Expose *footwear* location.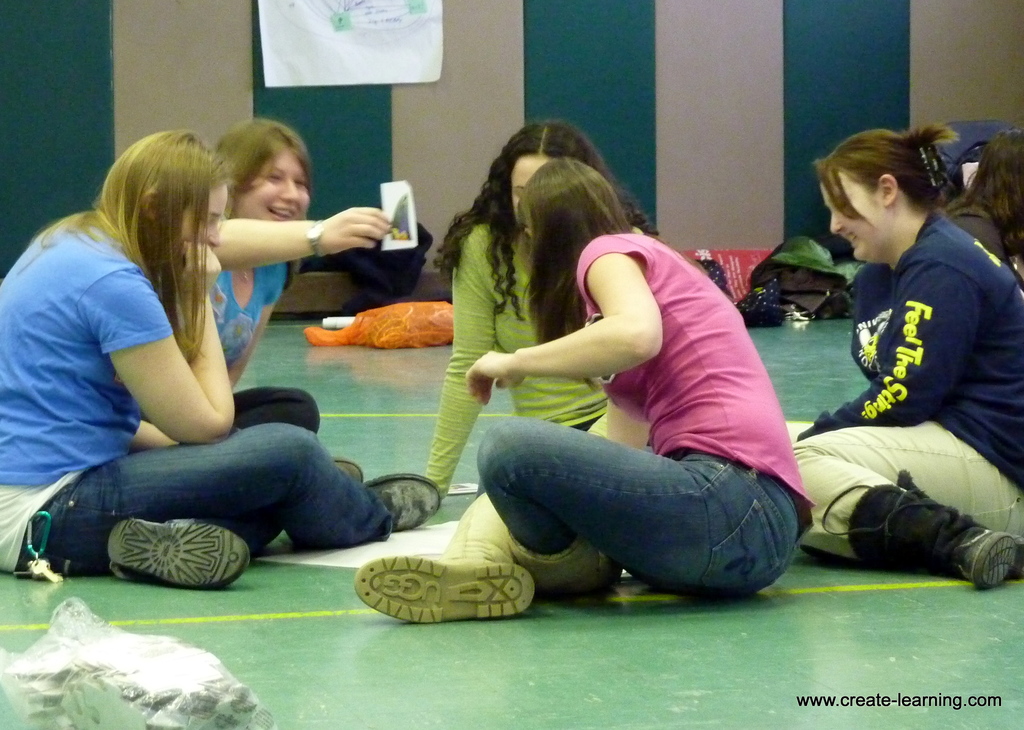
Exposed at 105, 515, 250, 590.
